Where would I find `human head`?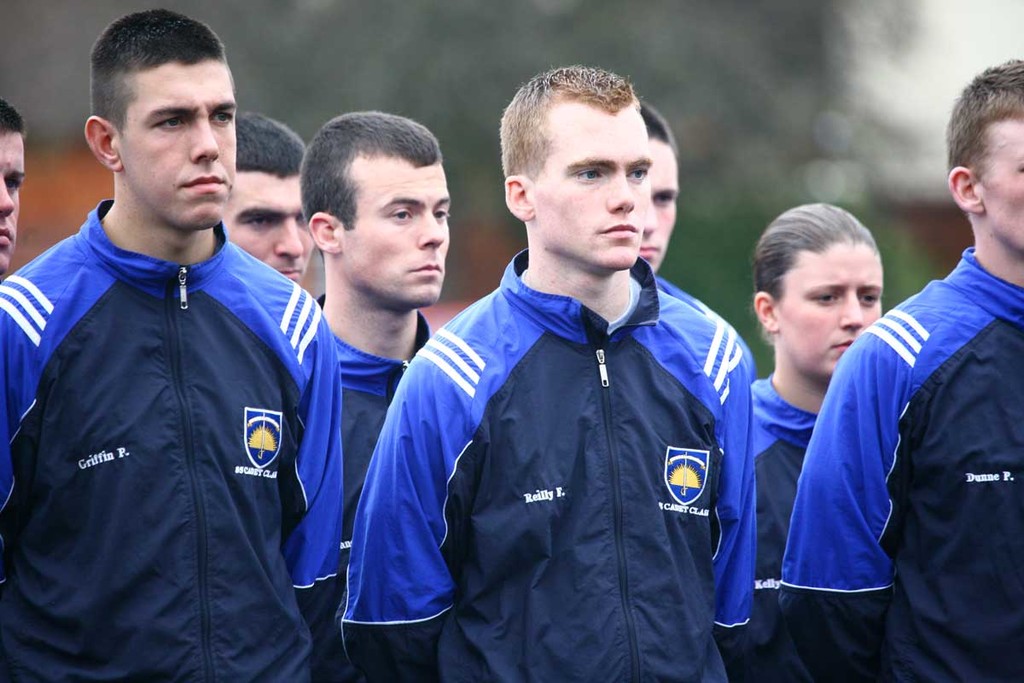
At [x1=0, y1=99, x2=25, y2=274].
